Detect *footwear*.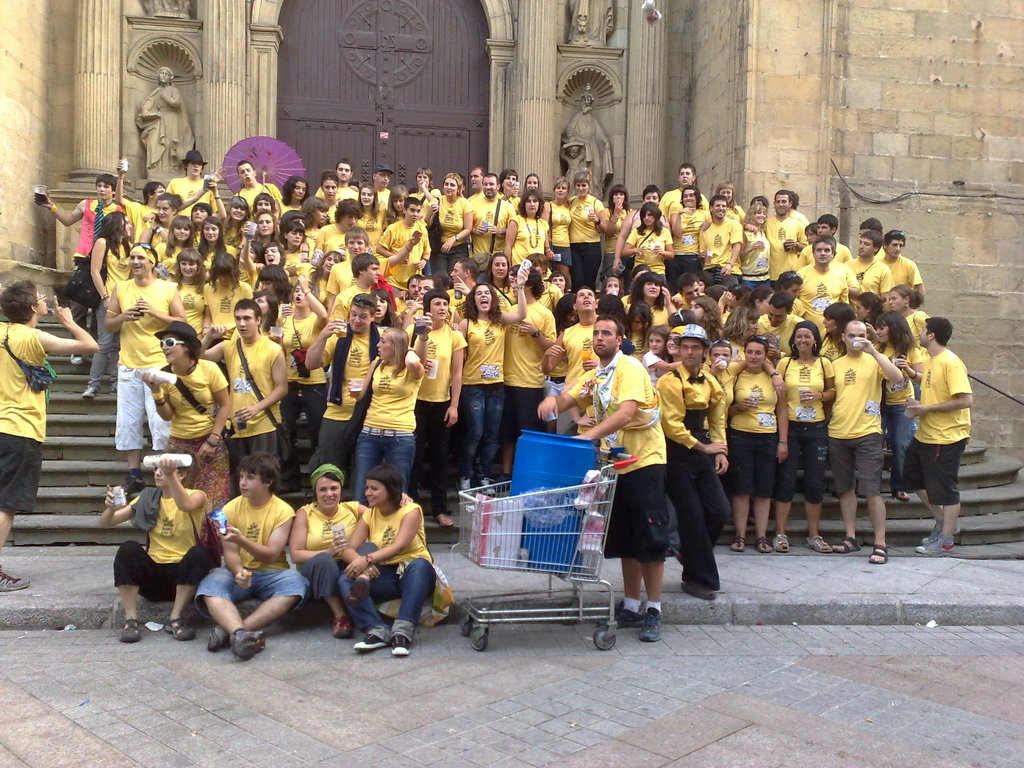
Detected at (left=0, top=564, right=36, bottom=590).
